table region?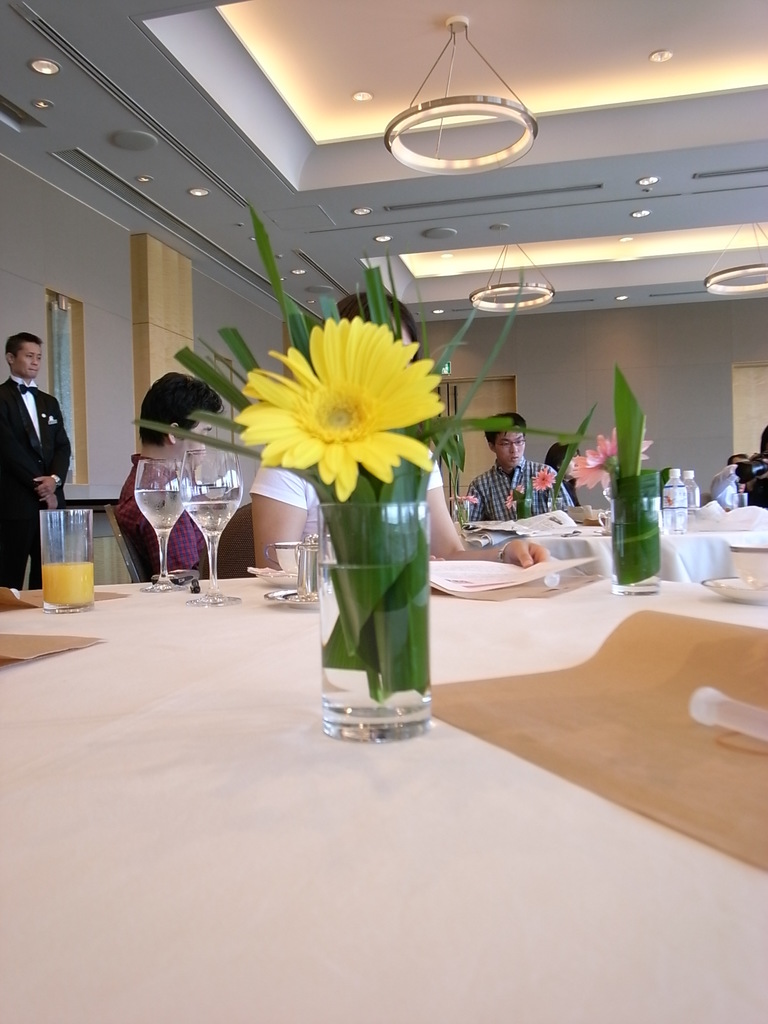
detection(0, 521, 767, 1023)
